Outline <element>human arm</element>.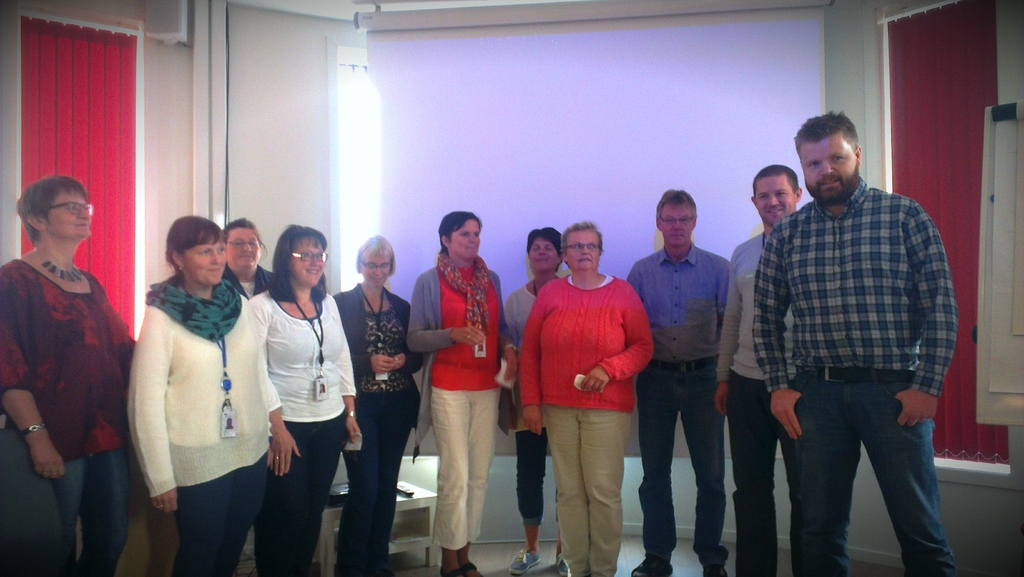
Outline: crop(403, 278, 482, 356).
